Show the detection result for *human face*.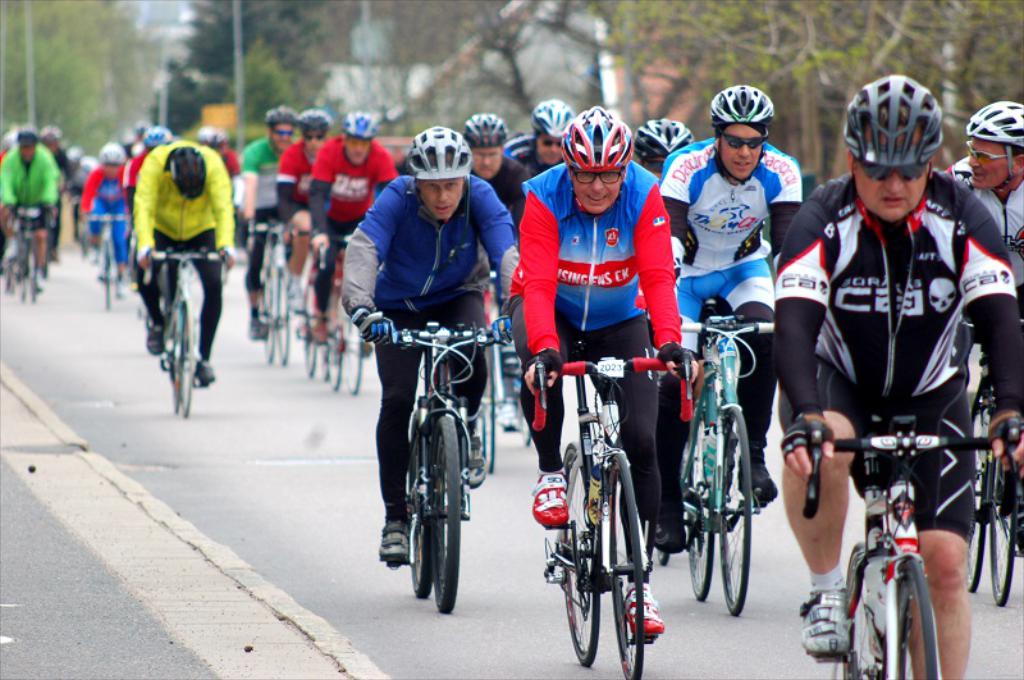
left=15, top=141, right=36, bottom=161.
